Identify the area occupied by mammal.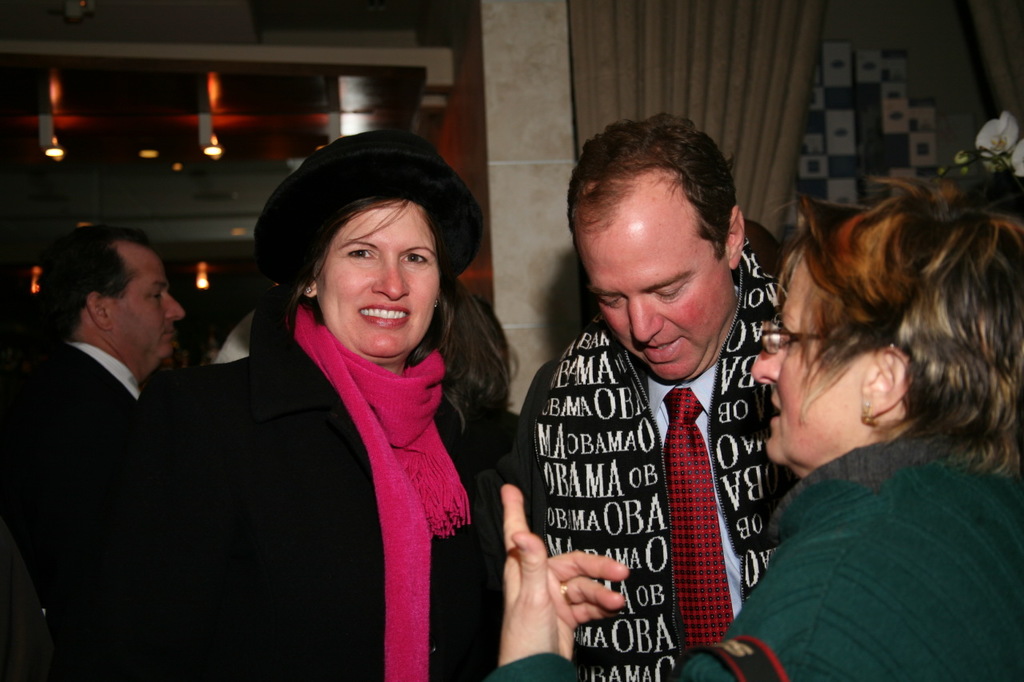
Area: box=[0, 219, 182, 681].
